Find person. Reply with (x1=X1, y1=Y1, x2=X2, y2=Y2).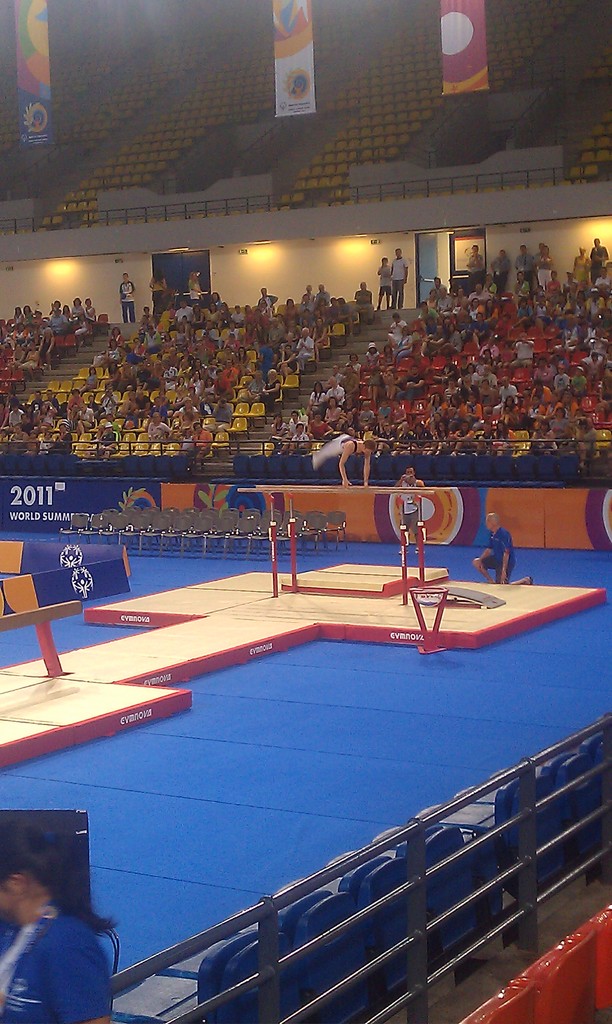
(x1=536, y1=247, x2=554, y2=284).
